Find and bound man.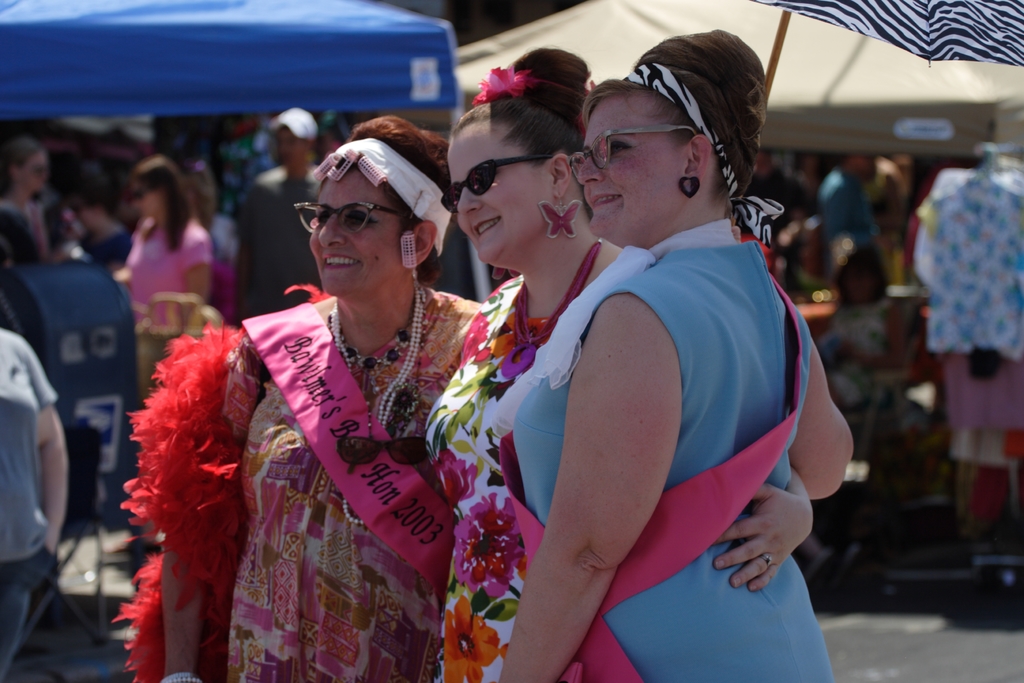
Bound: bbox(813, 152, 886, 240).
